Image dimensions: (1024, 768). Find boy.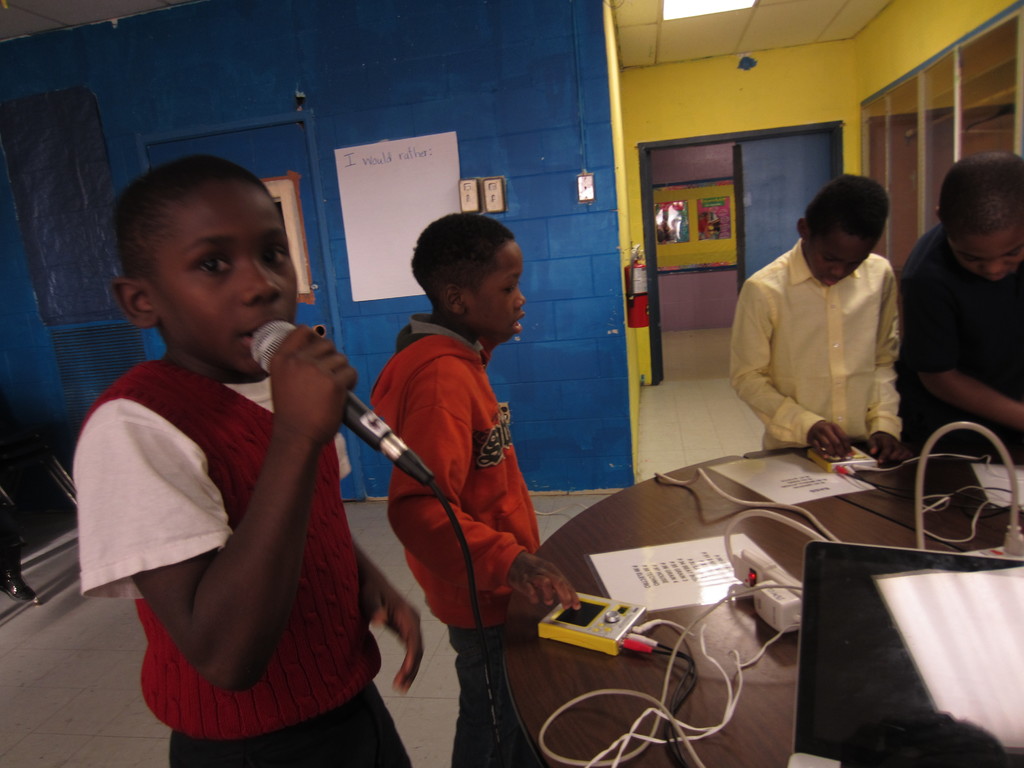
<box>365,209,585,767</box>.
